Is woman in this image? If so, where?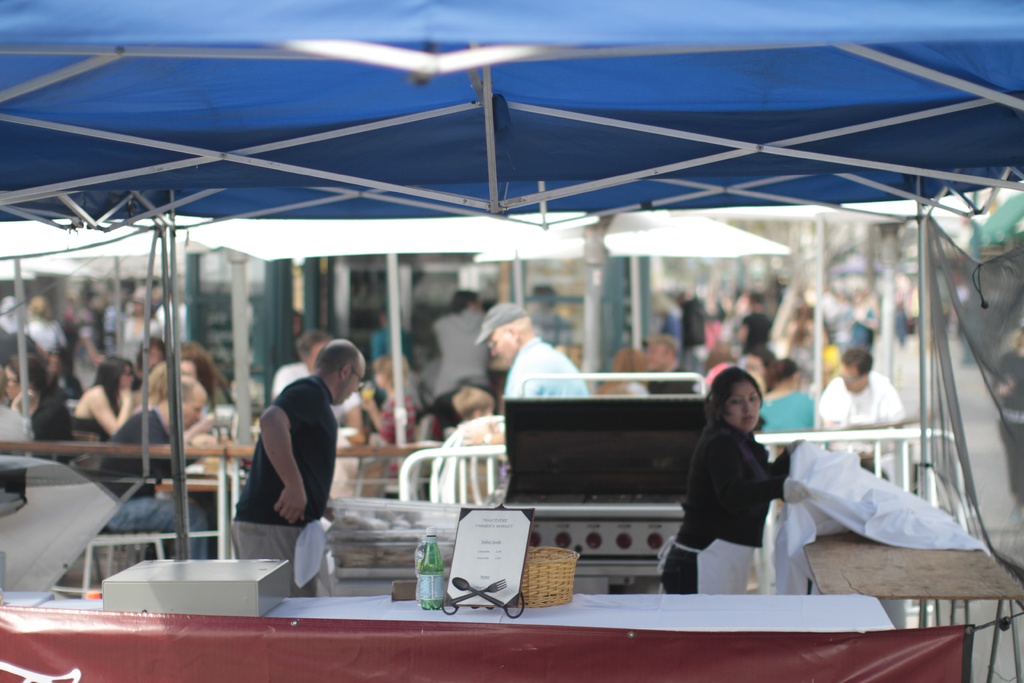
Yes, at (676, 365, 809, 604).
